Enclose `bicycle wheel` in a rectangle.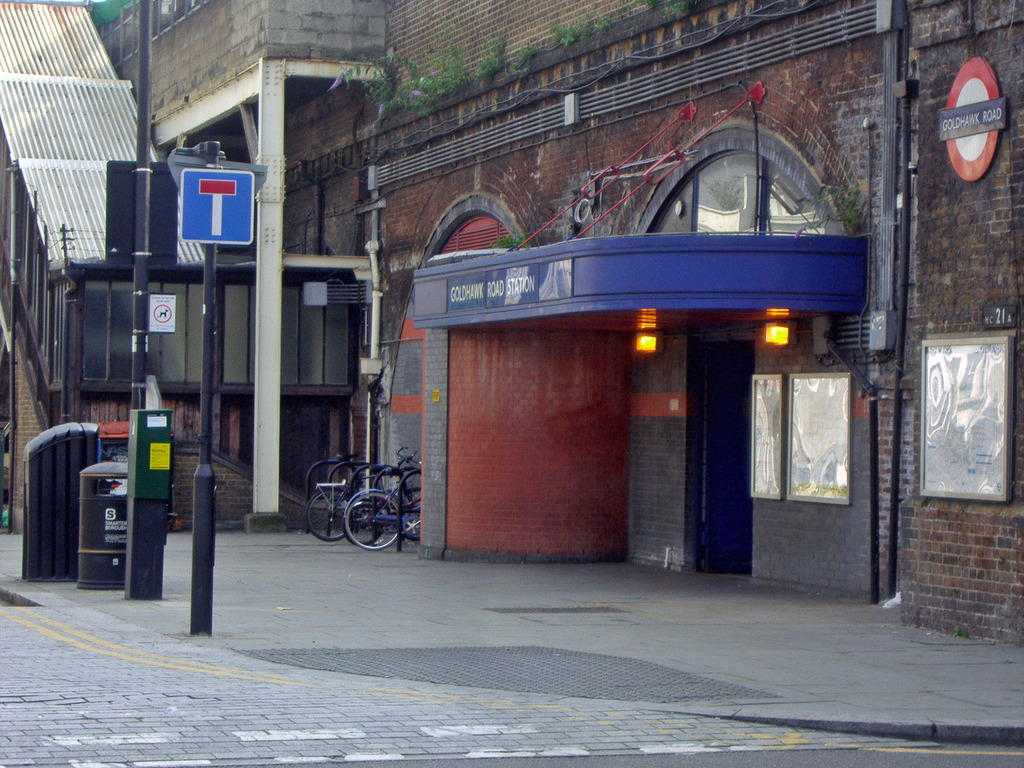
{"left": 305, "top": 485, "right": 356, "bottom": 543}.
